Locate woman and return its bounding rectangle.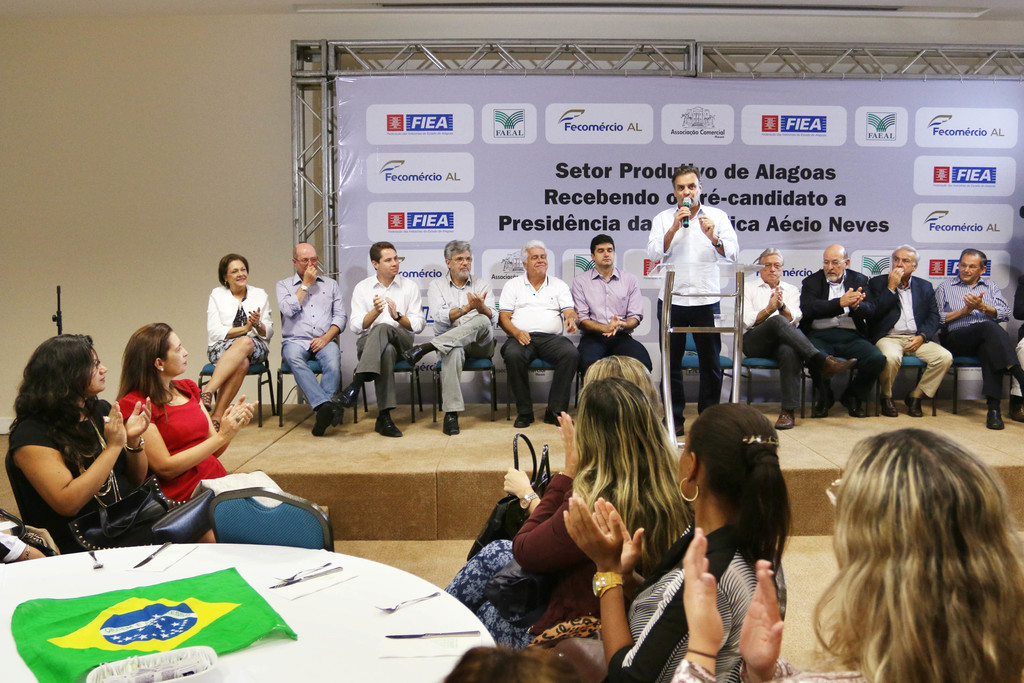
[561,403,795,682].
